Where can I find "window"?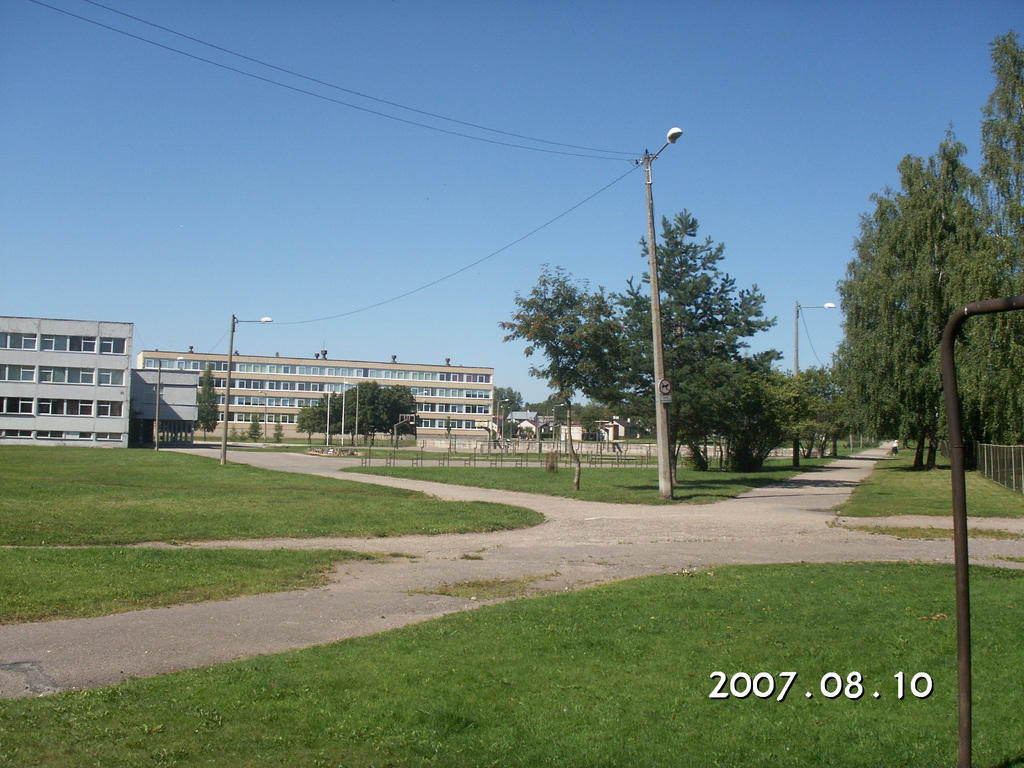
You can find it at Rect(35, 398, 52, 415).
